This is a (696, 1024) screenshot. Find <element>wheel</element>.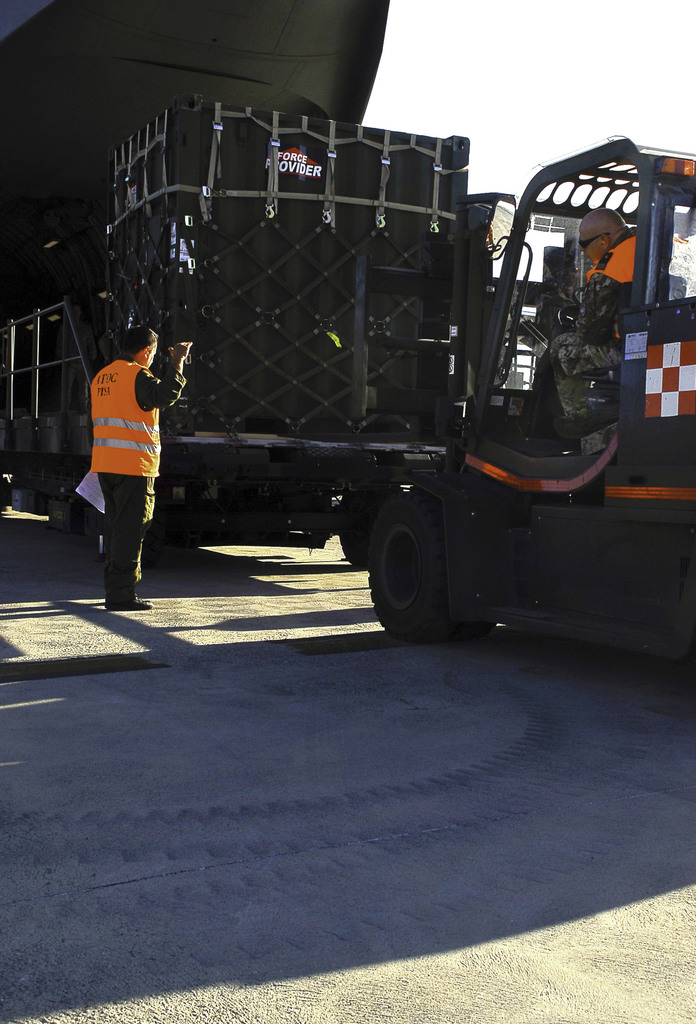
Bounding box: l=570, t=287, r=584, b=308.
